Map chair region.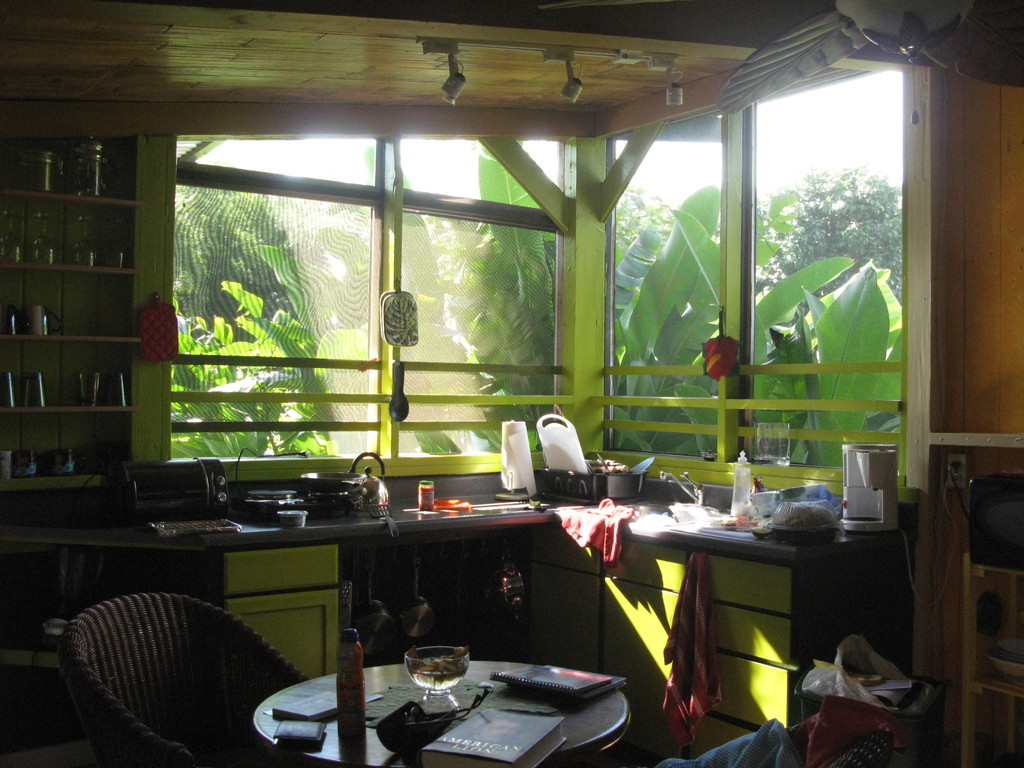
Mapped to BBox(653, 706, 895, 767).
